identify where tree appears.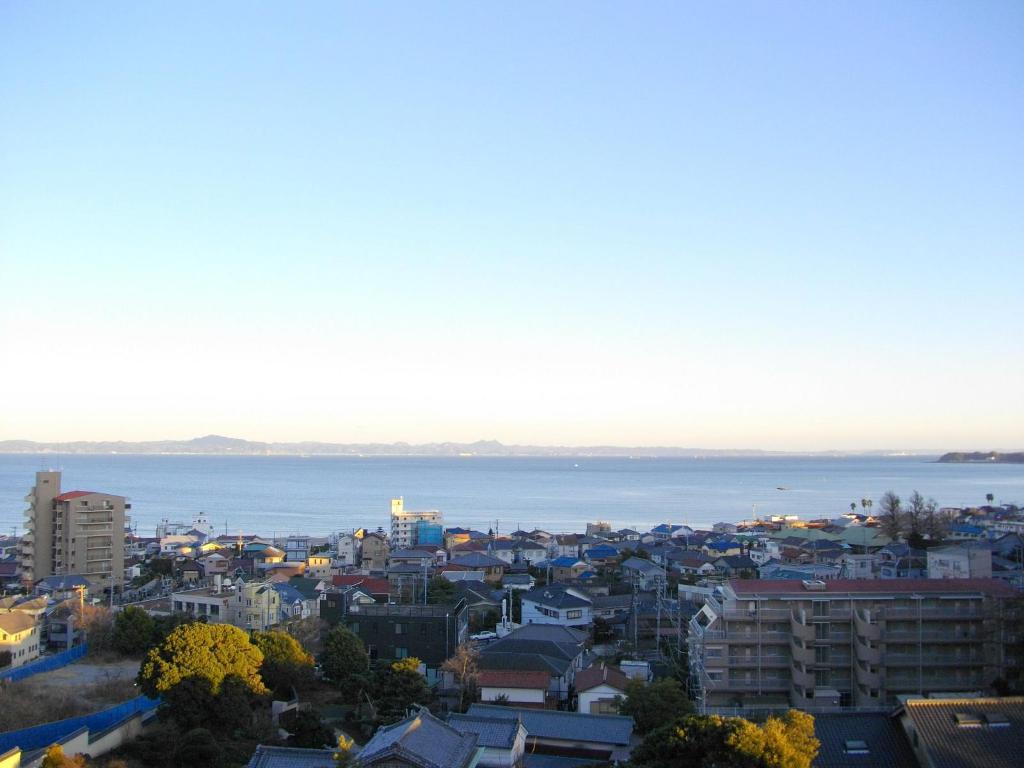
Appears at {"x1": 907, "y1": 488, "x2": 927, "y2": 545}.
